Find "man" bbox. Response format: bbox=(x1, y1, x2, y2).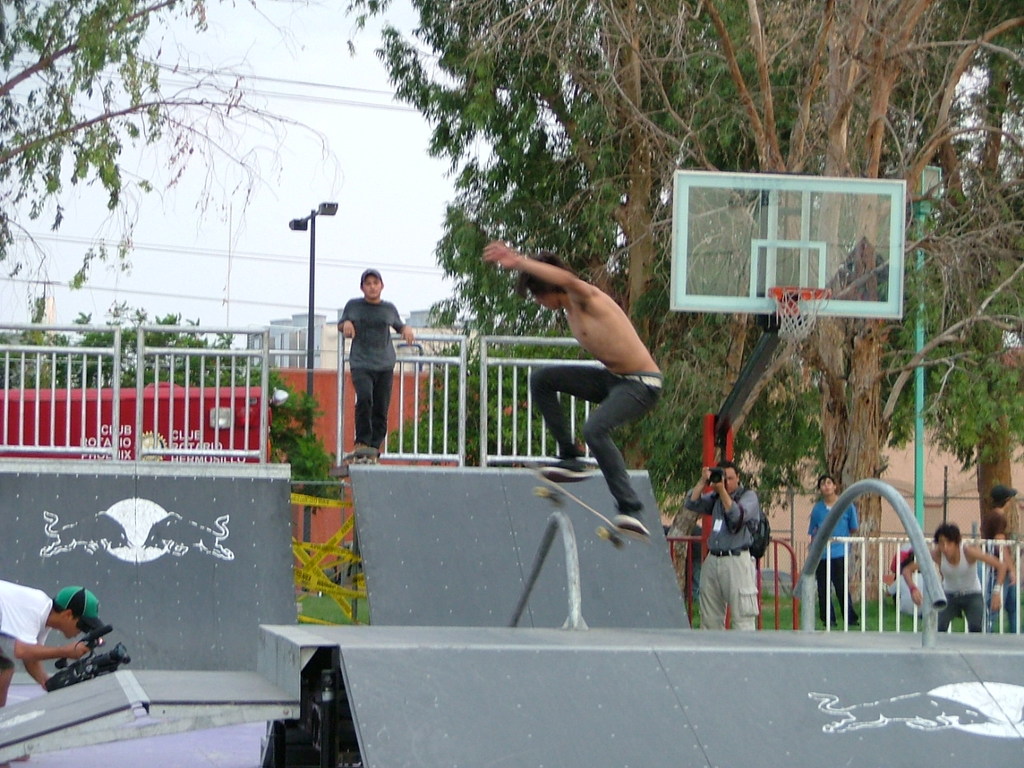
bbox=(506, 211, 672, 535).
